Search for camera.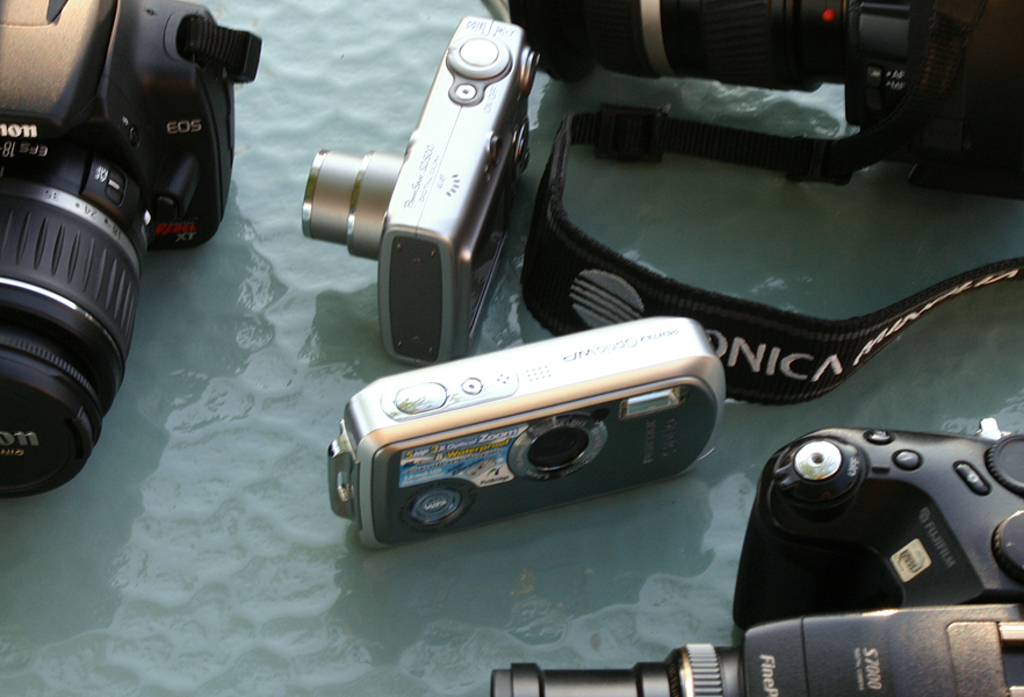
Found at select_region(491, 0, 1023, 199).
